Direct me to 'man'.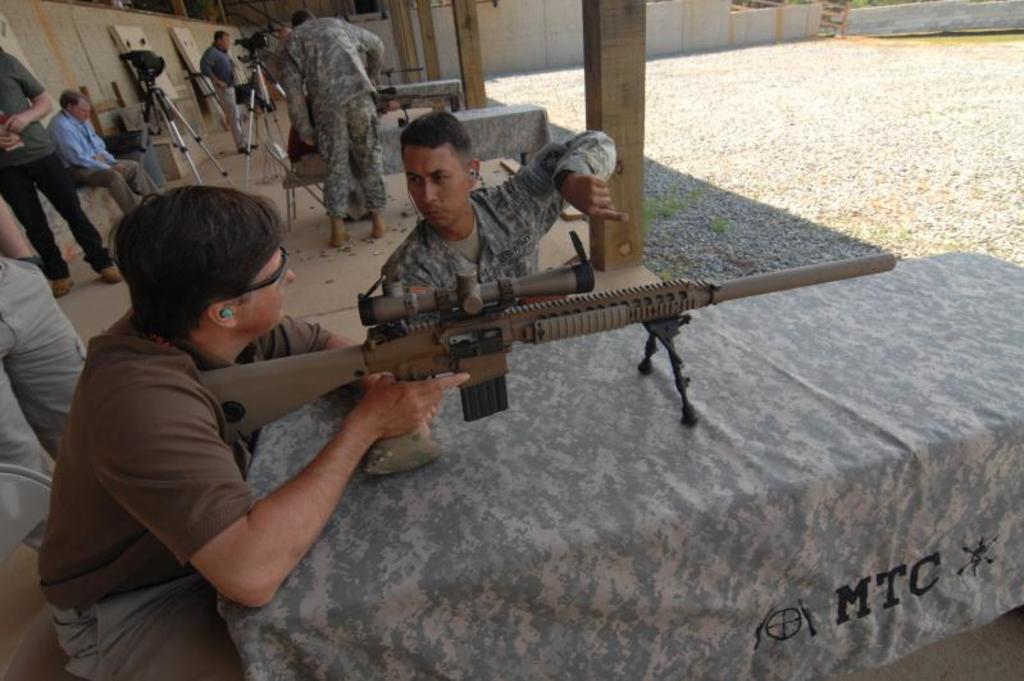
Direction: box=[381, 108, 629, 330].
